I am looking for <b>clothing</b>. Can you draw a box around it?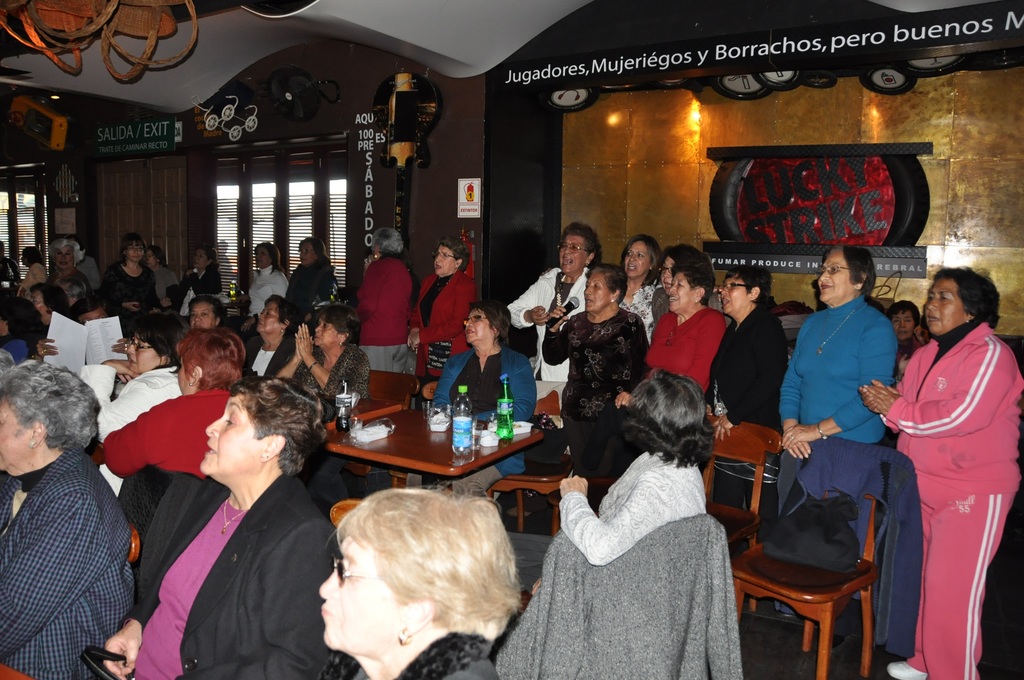
Sure, the bounding box is pyautogui.locateOnScreen(428, 353, 534, 428).
